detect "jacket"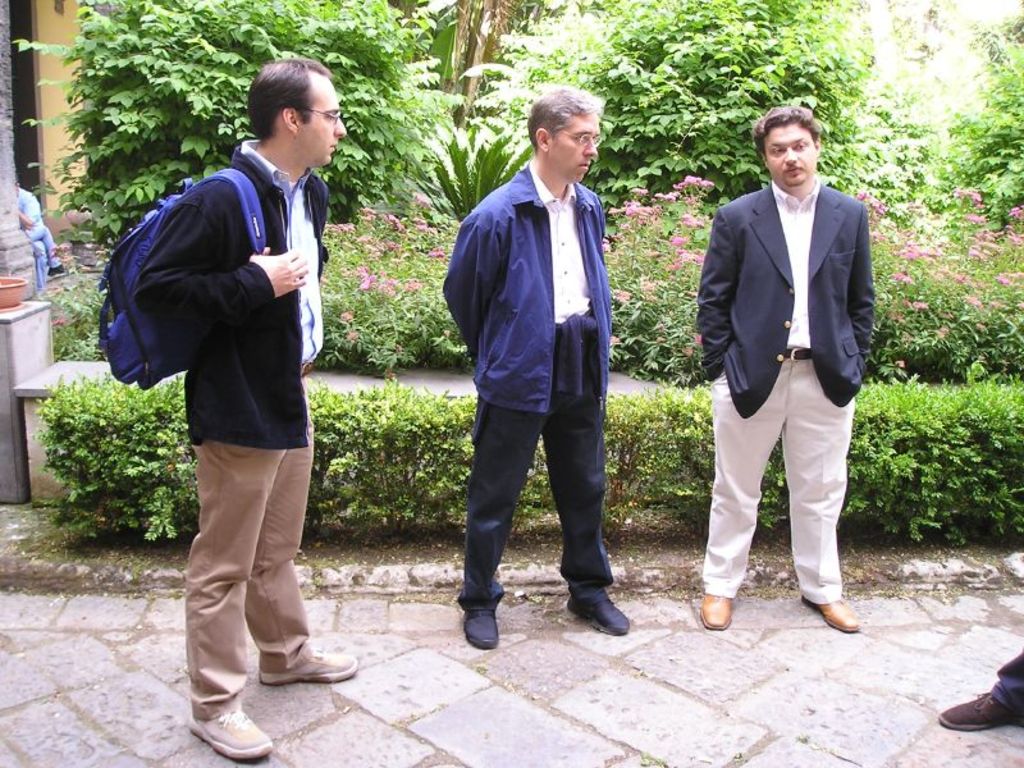
{"left": 137, "top": 141, "right": 337, "bottom": 454}
